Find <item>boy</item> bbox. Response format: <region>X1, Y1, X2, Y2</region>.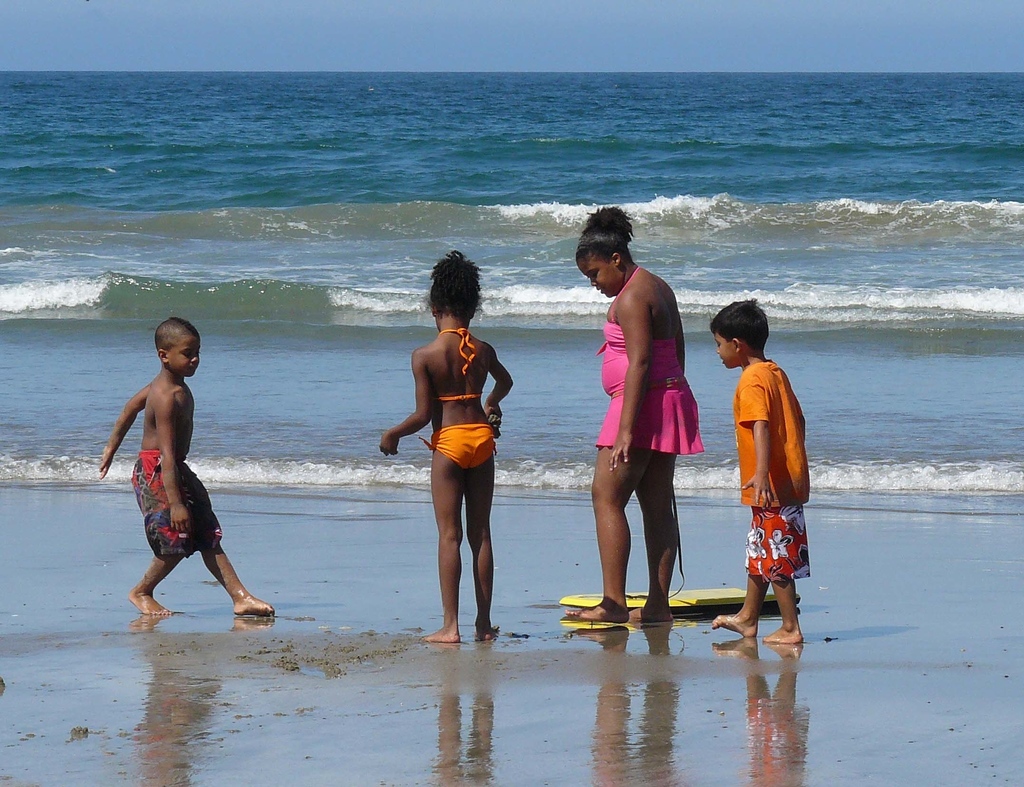
<region>702, 296, 814, 640</region>.
